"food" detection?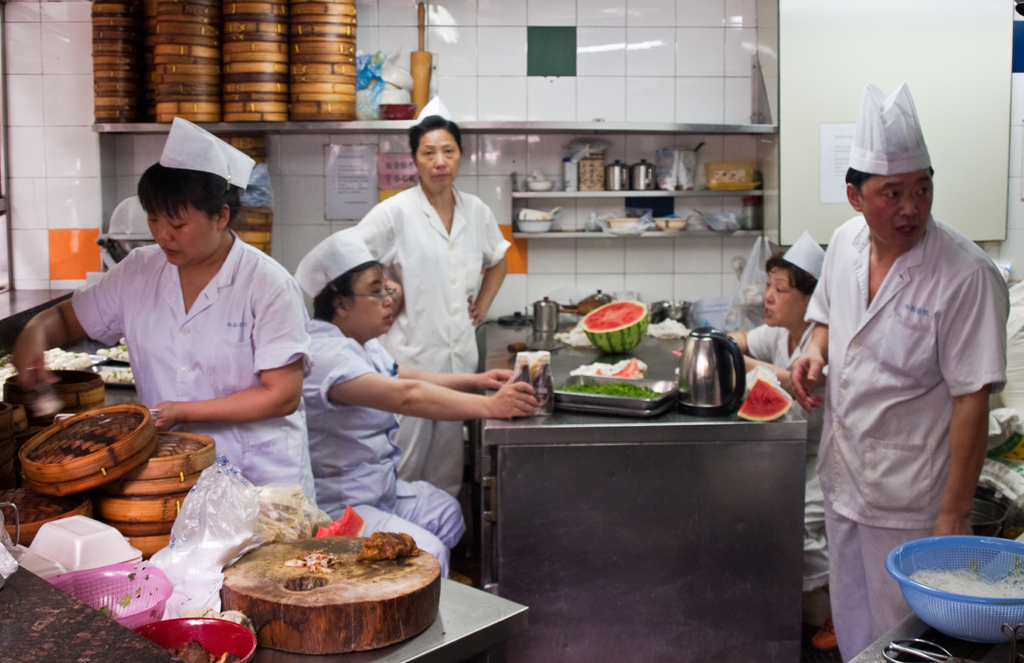
(left=579, top=302, right=650, bottom=353)
